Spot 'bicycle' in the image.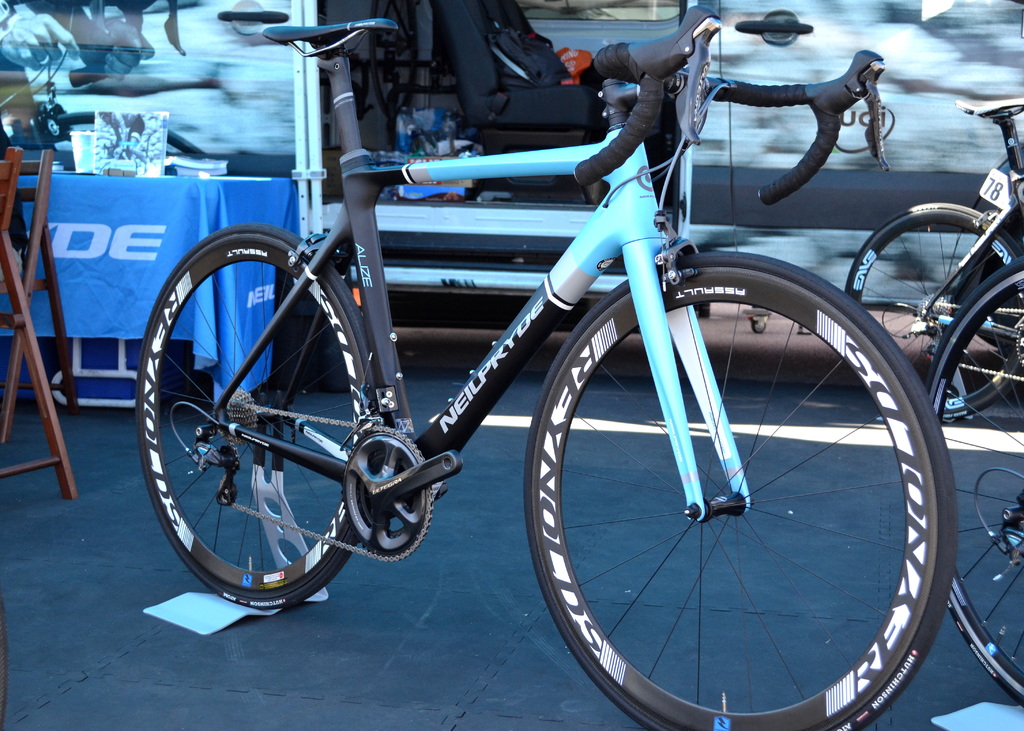
'bicycle' found at (x1=136, y1=15, x2=957, y2=730).
